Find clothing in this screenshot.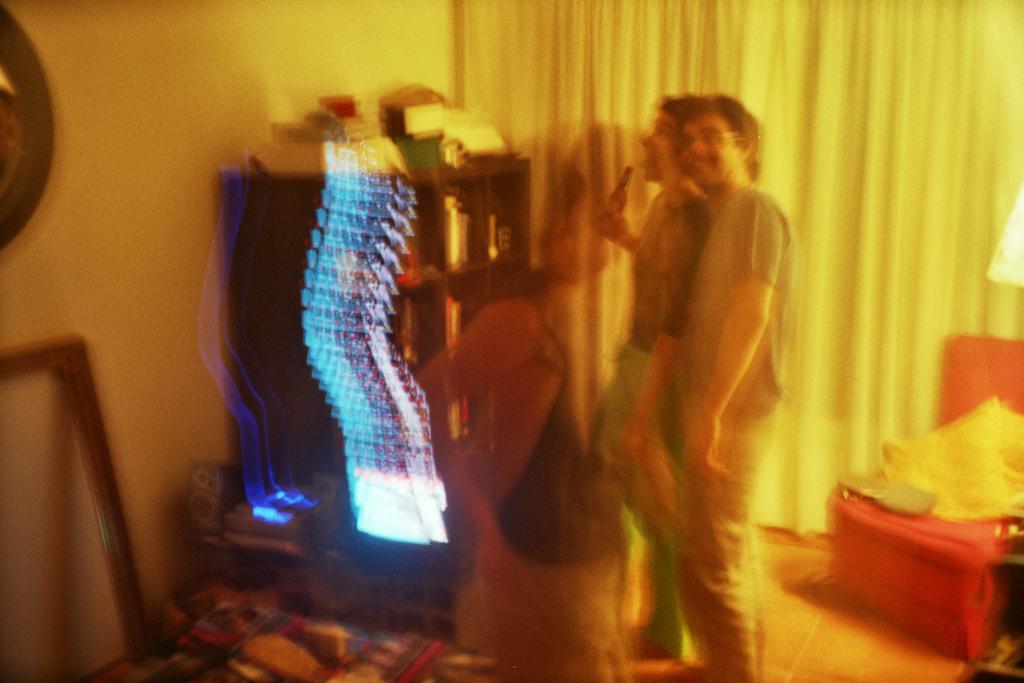
The bounding box for clothing is box(664, 184, 789, 682).
